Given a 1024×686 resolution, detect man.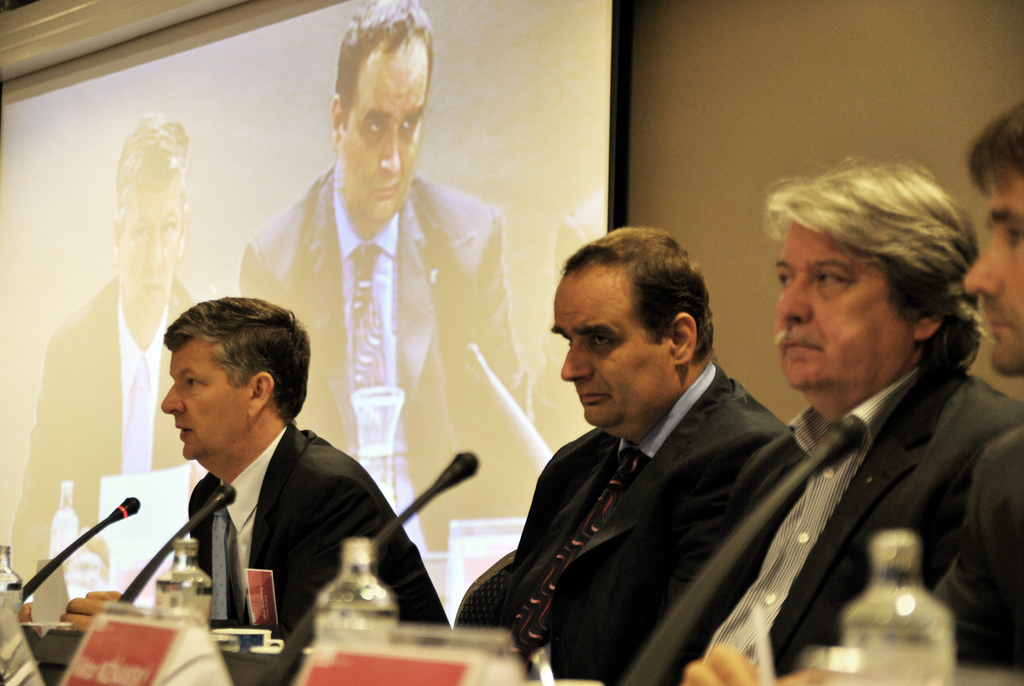
[x1=4, y1=108, x2=203, y2=596].
